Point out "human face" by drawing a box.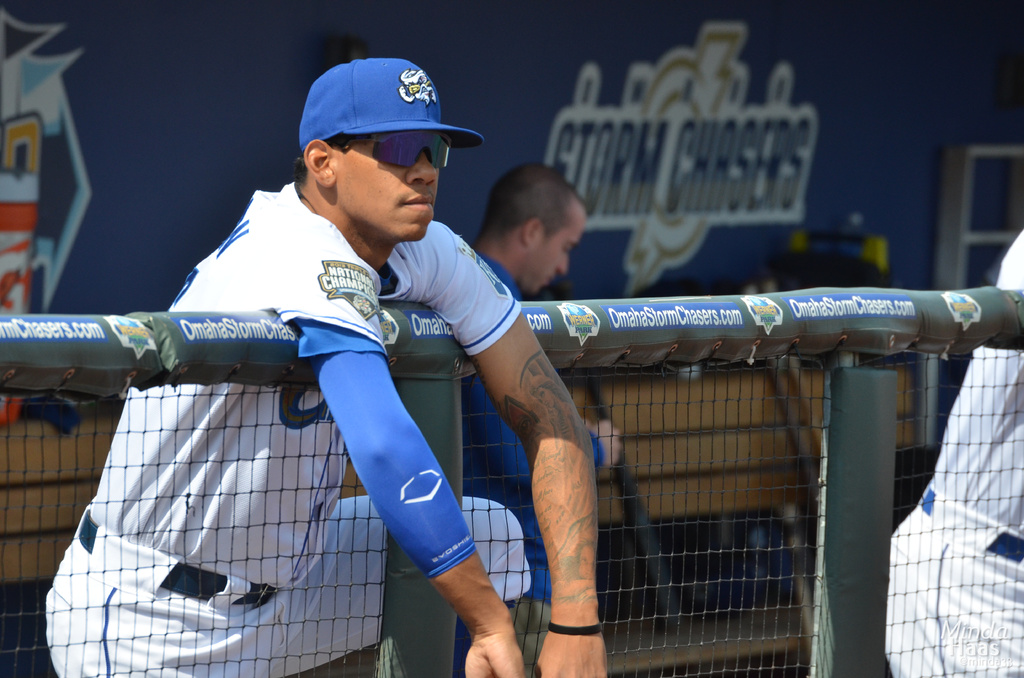
538, 211, 584, 295.
